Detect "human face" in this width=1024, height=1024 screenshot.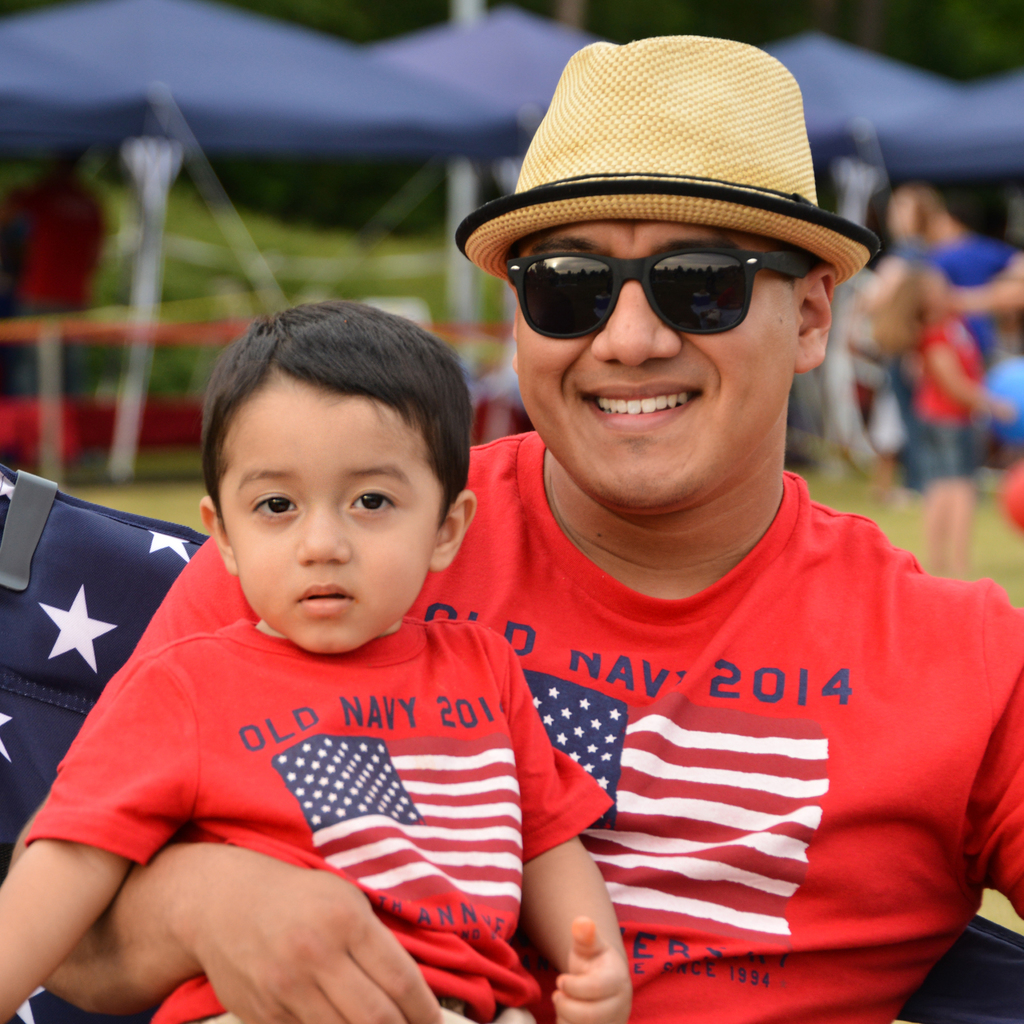
Detection: bbox=(506, 223, 797, 508).
